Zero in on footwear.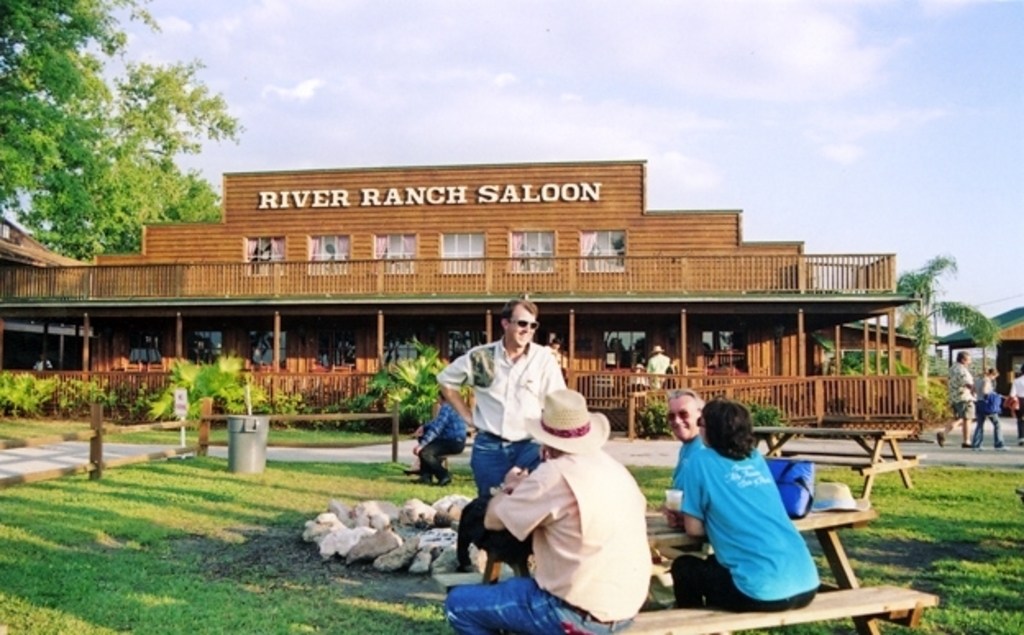
Zeroed in: box(1014, 436, 1022, 446).
